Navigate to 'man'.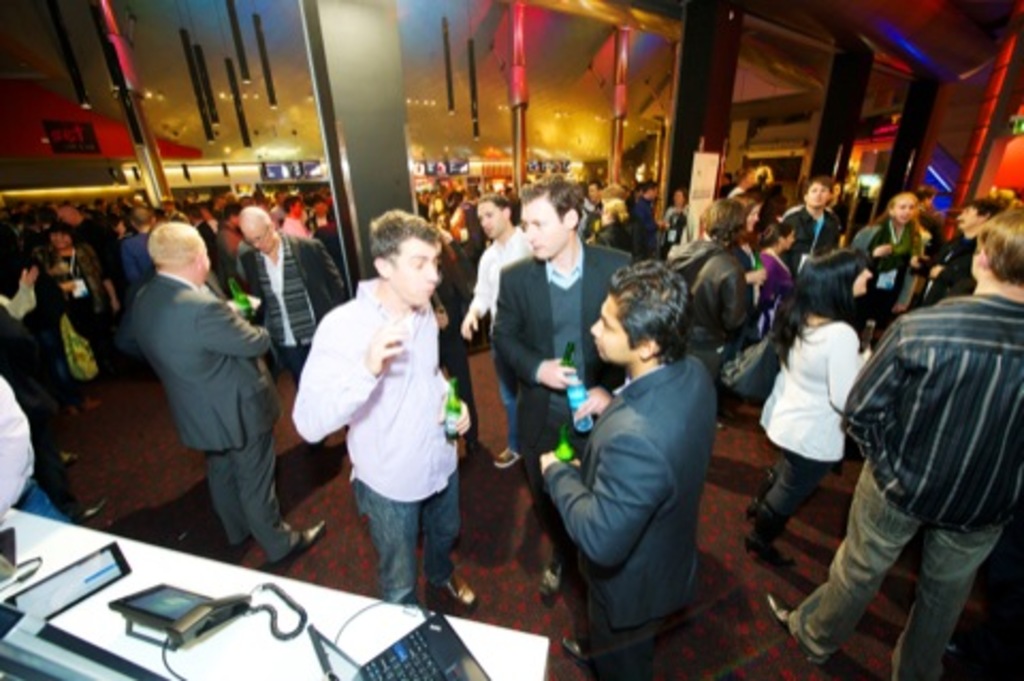
Navigation target: (452,196,555,474).
